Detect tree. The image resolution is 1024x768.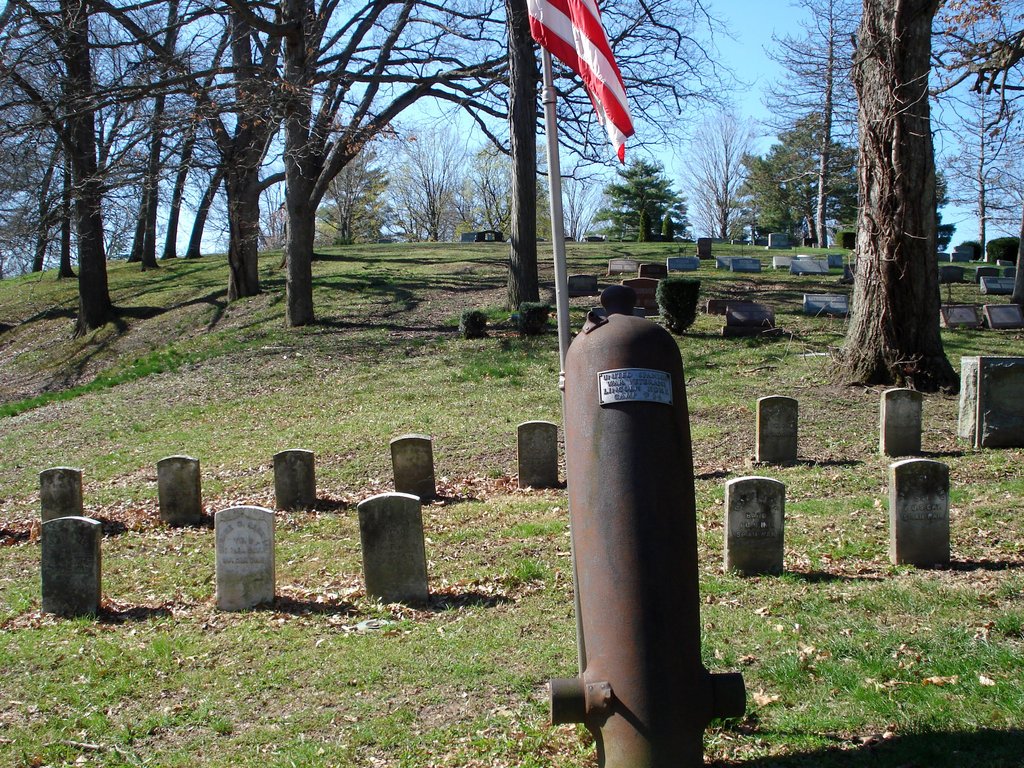
390/125/457/260.
